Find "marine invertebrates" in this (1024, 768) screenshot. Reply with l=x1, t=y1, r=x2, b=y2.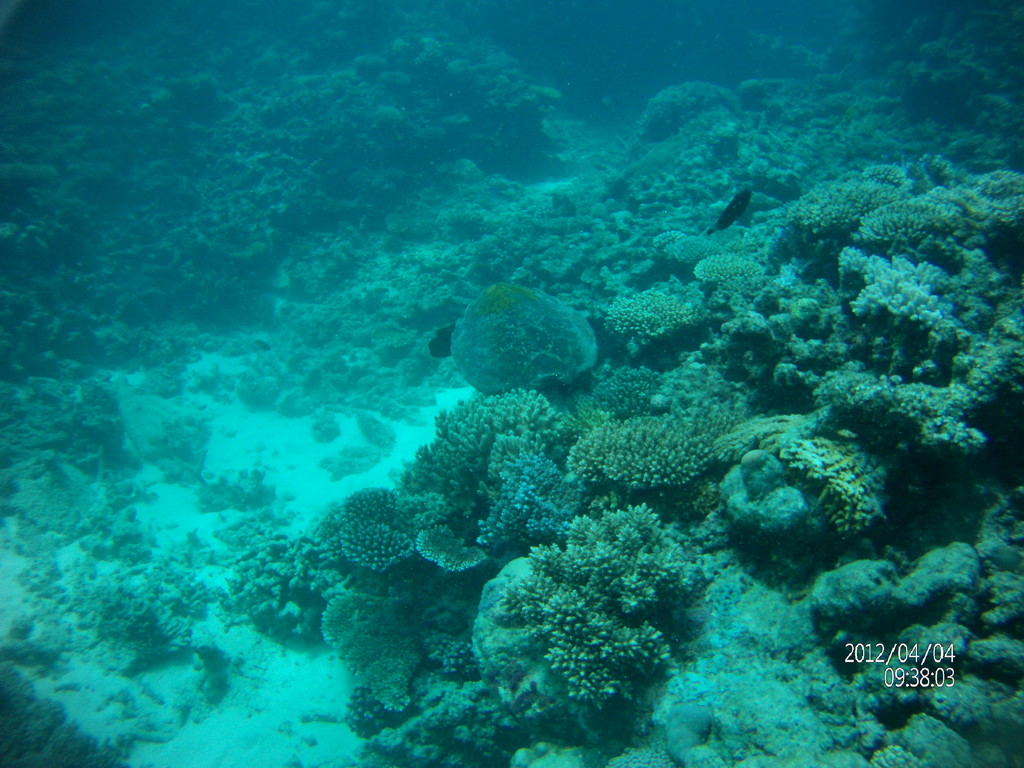
l=588, t=411, r=726, b=522.
